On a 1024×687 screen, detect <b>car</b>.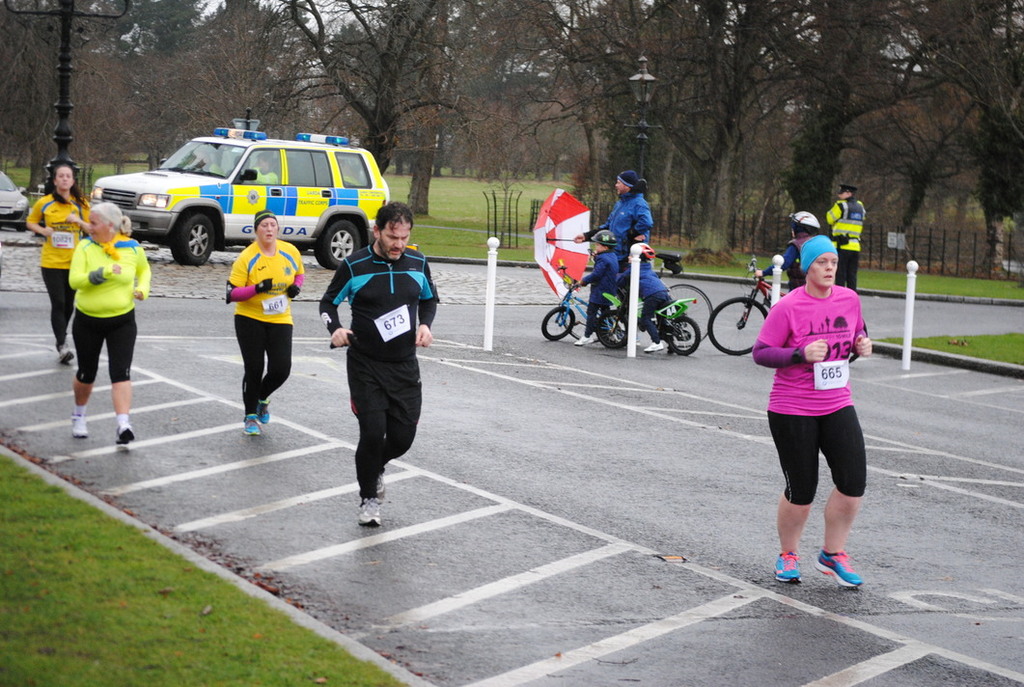
locate(0, 171, 30, 232).
